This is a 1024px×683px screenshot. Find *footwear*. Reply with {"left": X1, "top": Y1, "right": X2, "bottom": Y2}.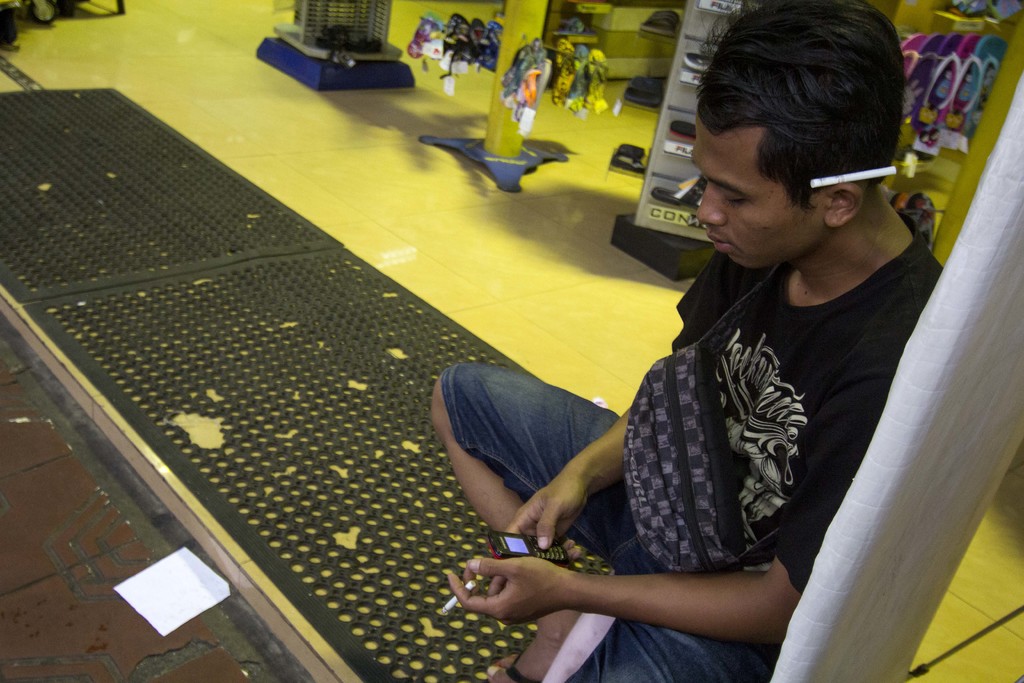
{"left": 553, "top": 35, "right": 576, "bottom": 104}.
